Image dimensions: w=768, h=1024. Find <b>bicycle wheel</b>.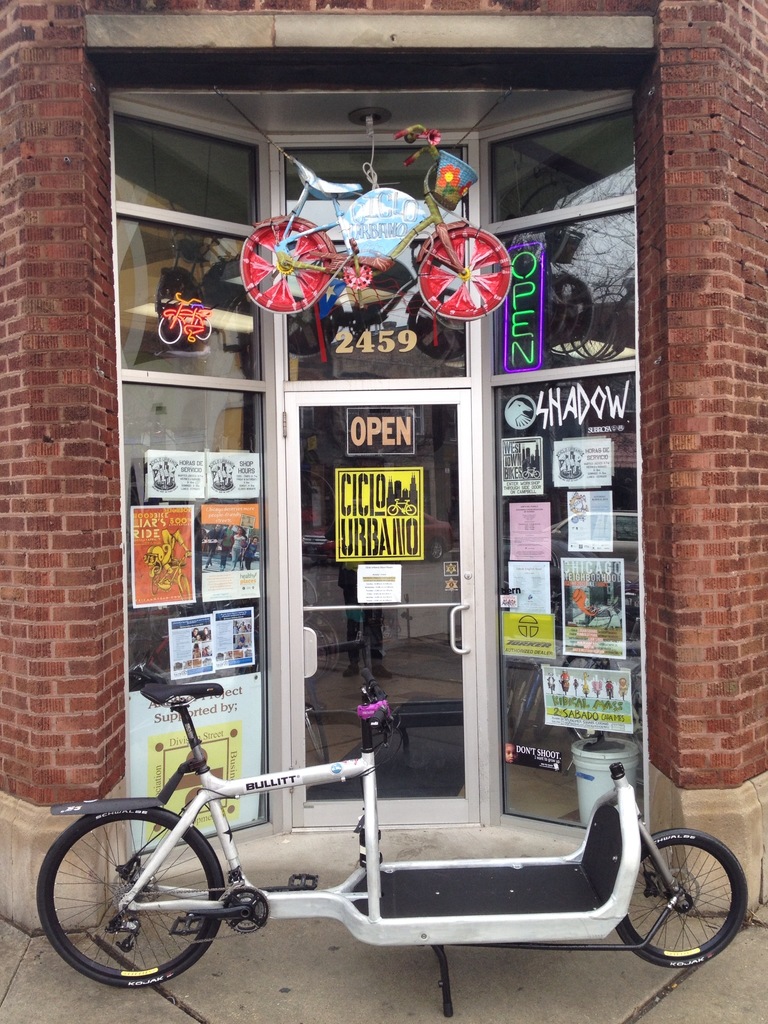
(27, 799, 211, 996).
